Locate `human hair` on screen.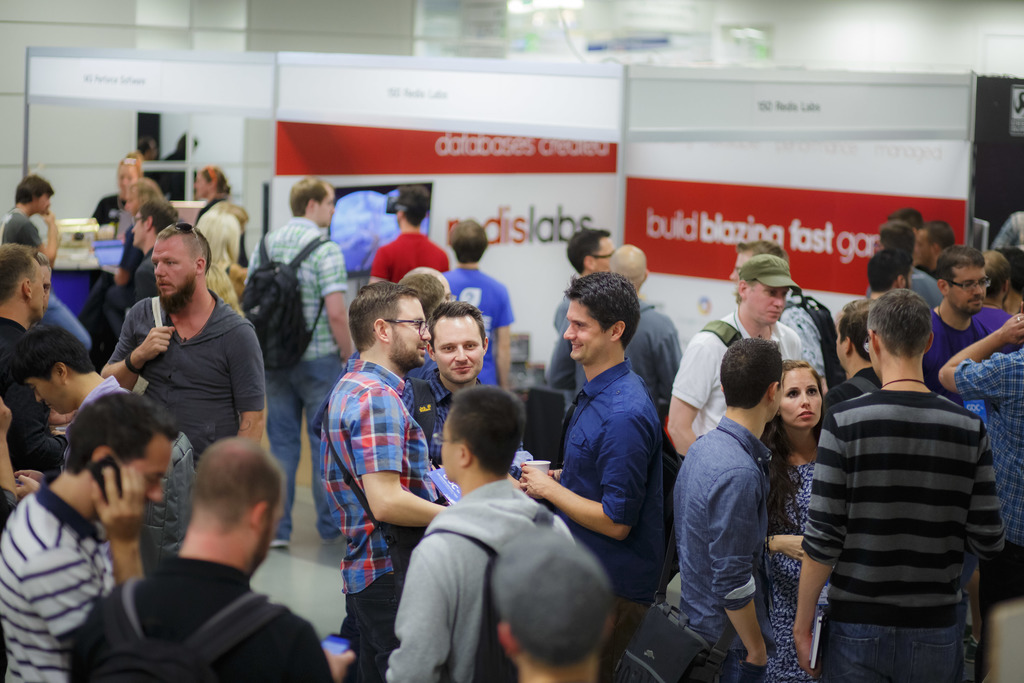
On screen at 976, 249, 1010, 293.
